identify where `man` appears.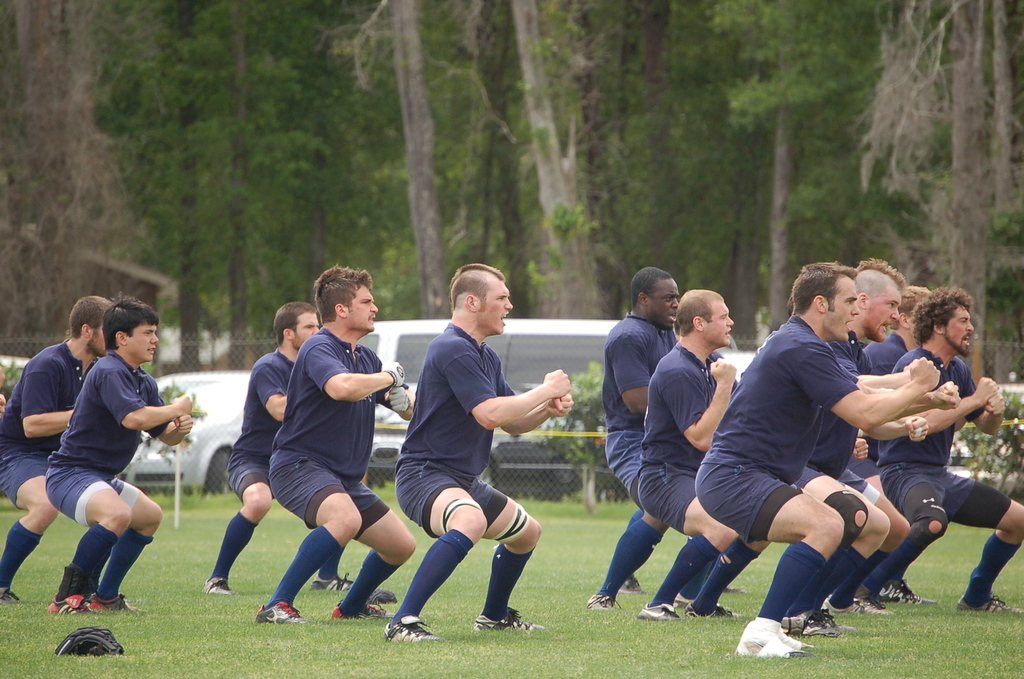
Appears at (left=0, top=291, right=112, bottom=605).
